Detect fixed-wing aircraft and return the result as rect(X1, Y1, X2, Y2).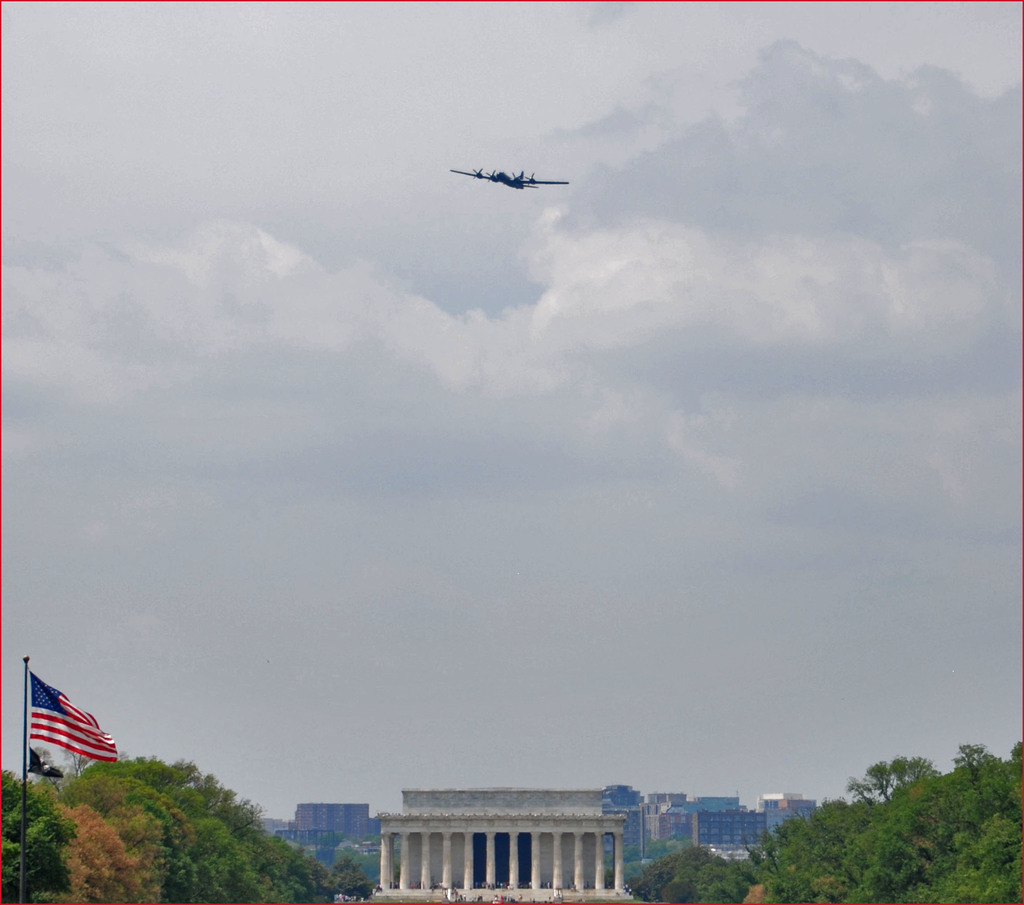
rect(452, 166, 572, 189).
